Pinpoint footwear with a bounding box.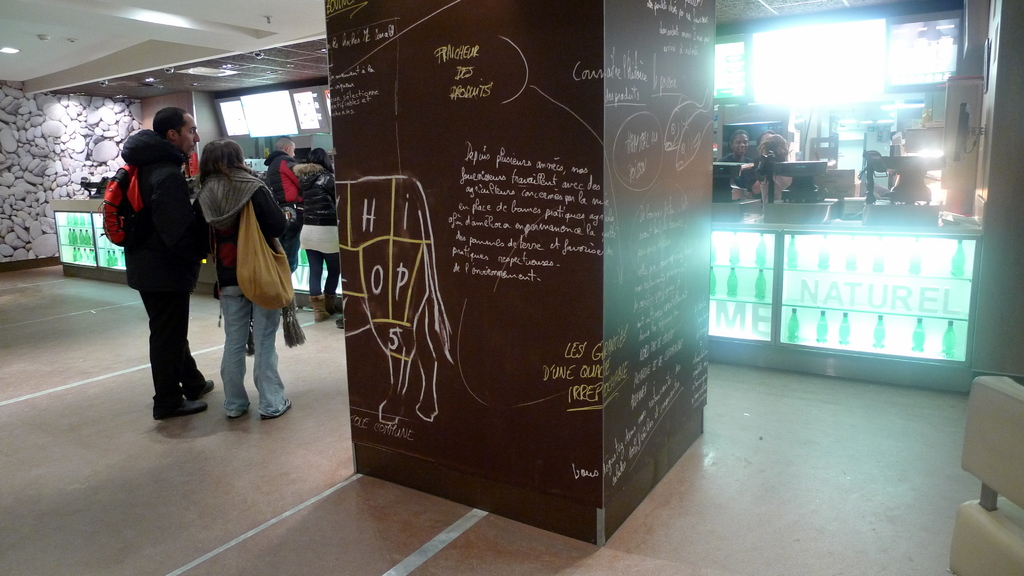
bbox=(325, 292, 343, 318).
